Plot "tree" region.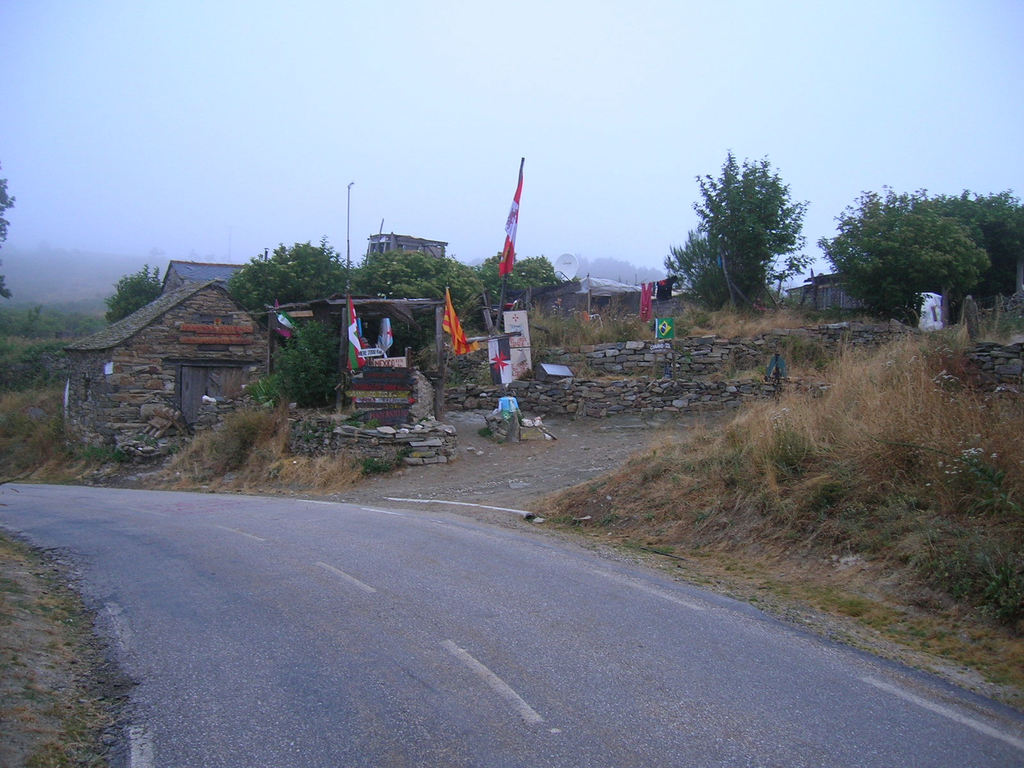
Plotted at select_region(810, 182, 1023, 336).
